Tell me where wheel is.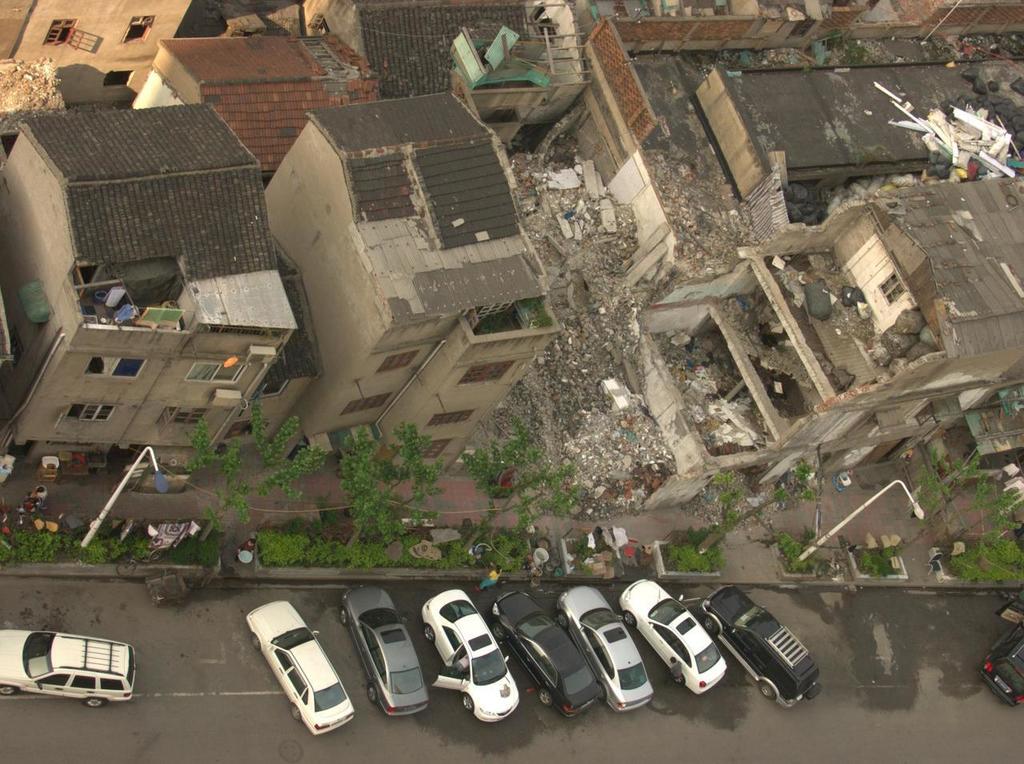
wheel is at 84:698:106:709.
